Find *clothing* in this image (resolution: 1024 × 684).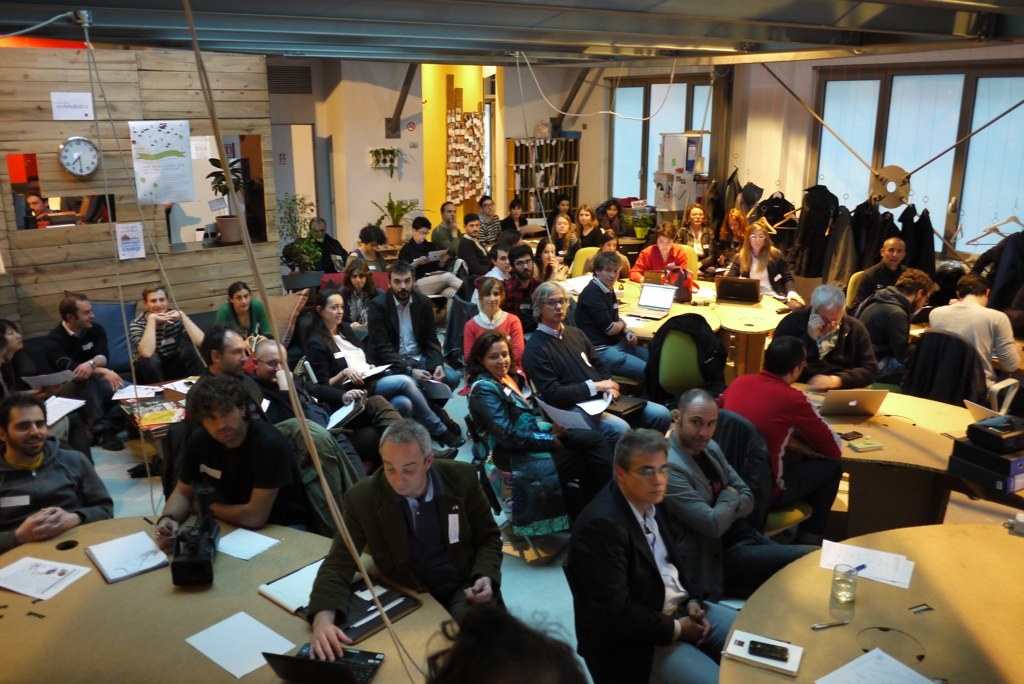
(574, 281, 651, 374).
